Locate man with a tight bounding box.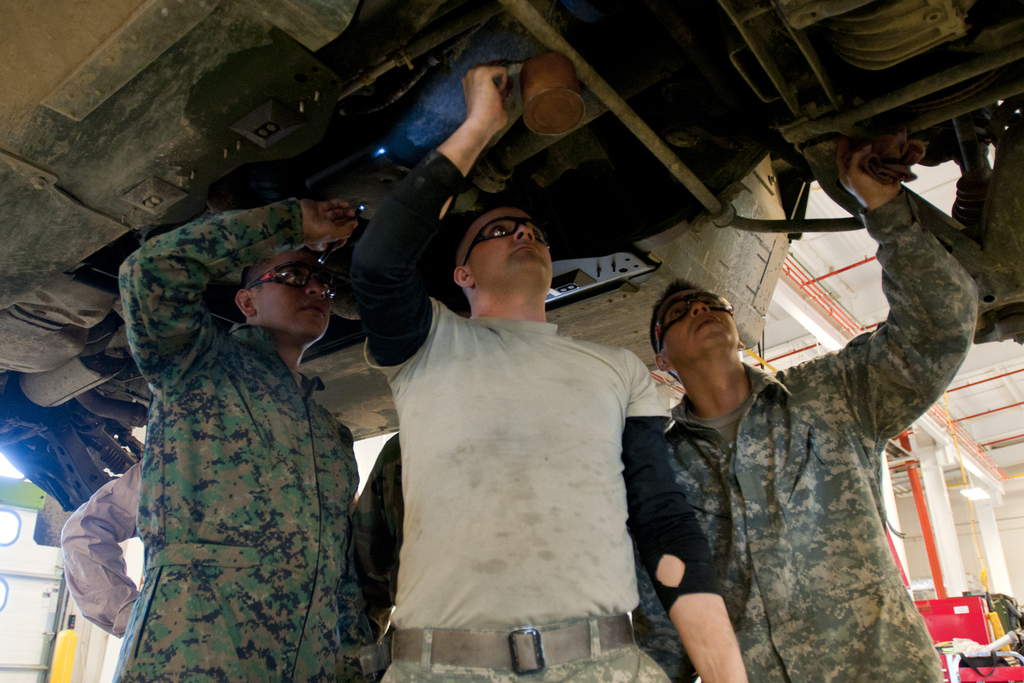
l=85, t=147, r=433, b=668.
